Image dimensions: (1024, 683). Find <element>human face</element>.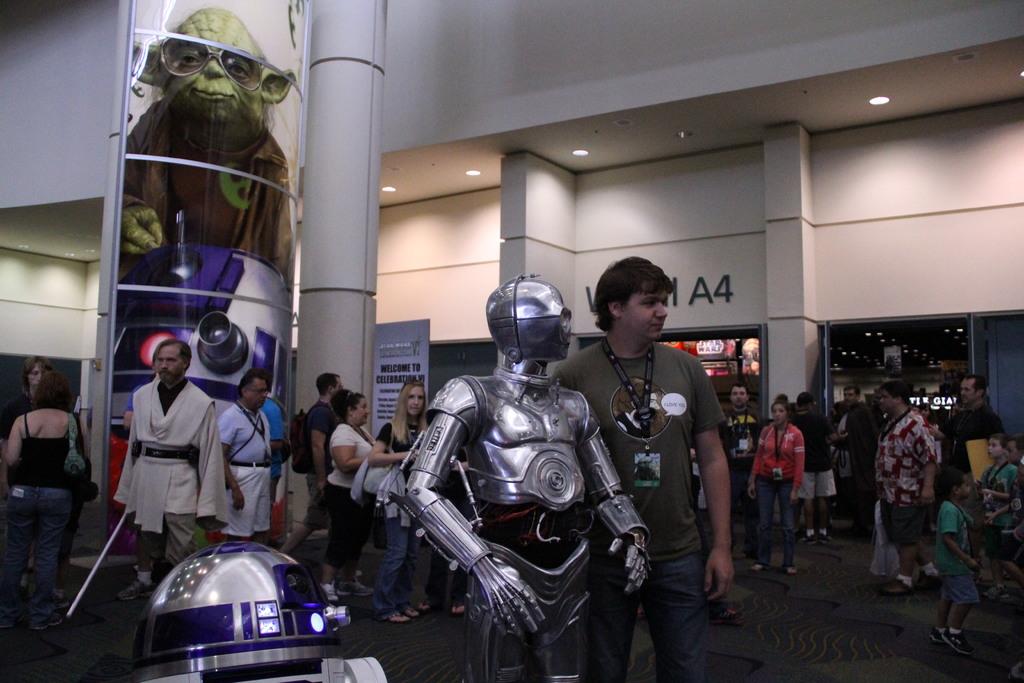
961 379 979 401.
